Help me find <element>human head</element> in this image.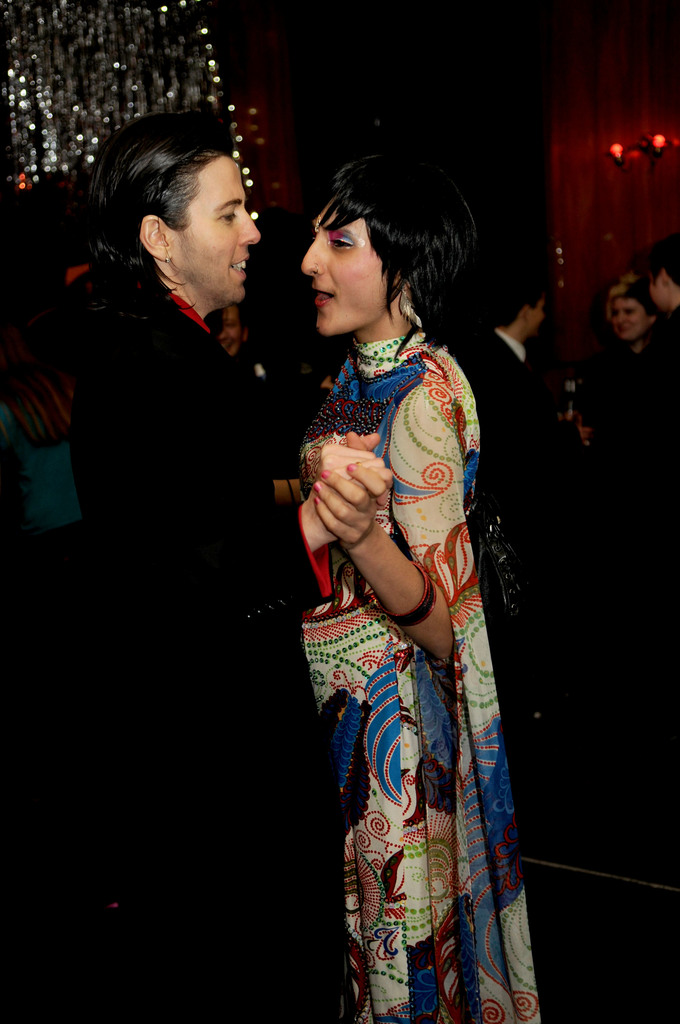
Found it: <bbox>95, 113, 263, 316</bbox>.
